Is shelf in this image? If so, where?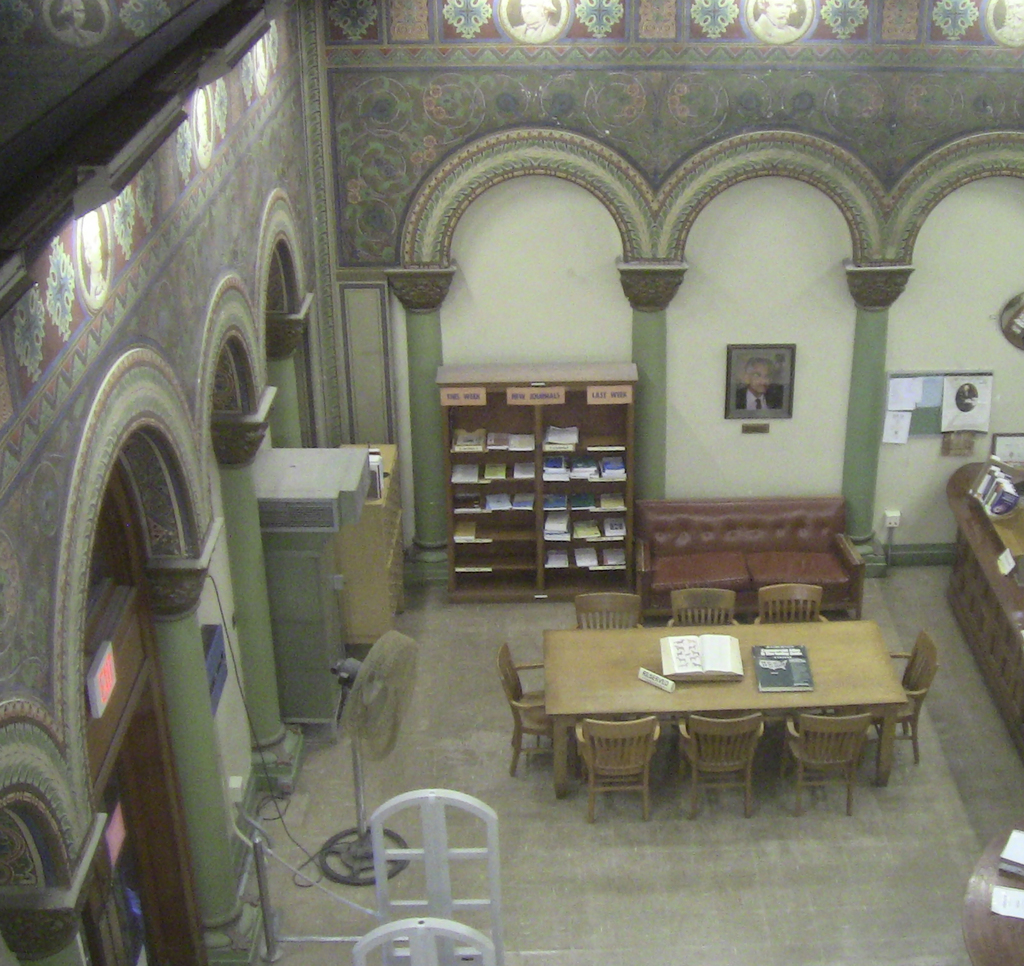
Yes, at 447 352 651 610.
